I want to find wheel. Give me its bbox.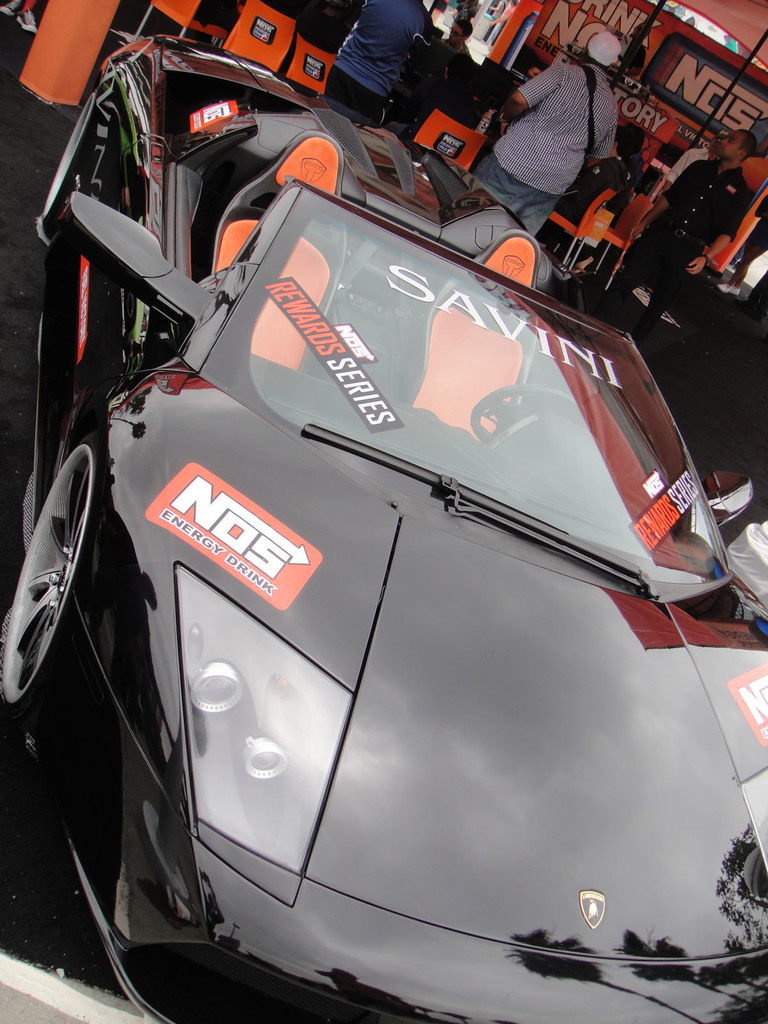
{"left": 7, "top": 417, "right": 118, "bottom": 755}.
